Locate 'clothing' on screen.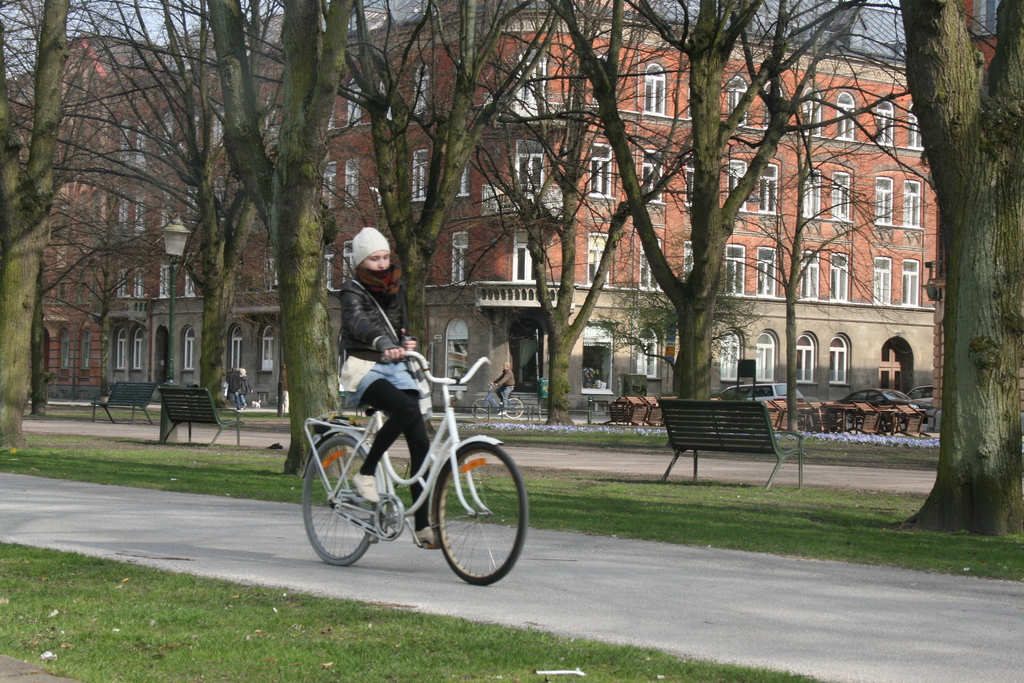
On screen at crop(339, 265, 432, 533).
